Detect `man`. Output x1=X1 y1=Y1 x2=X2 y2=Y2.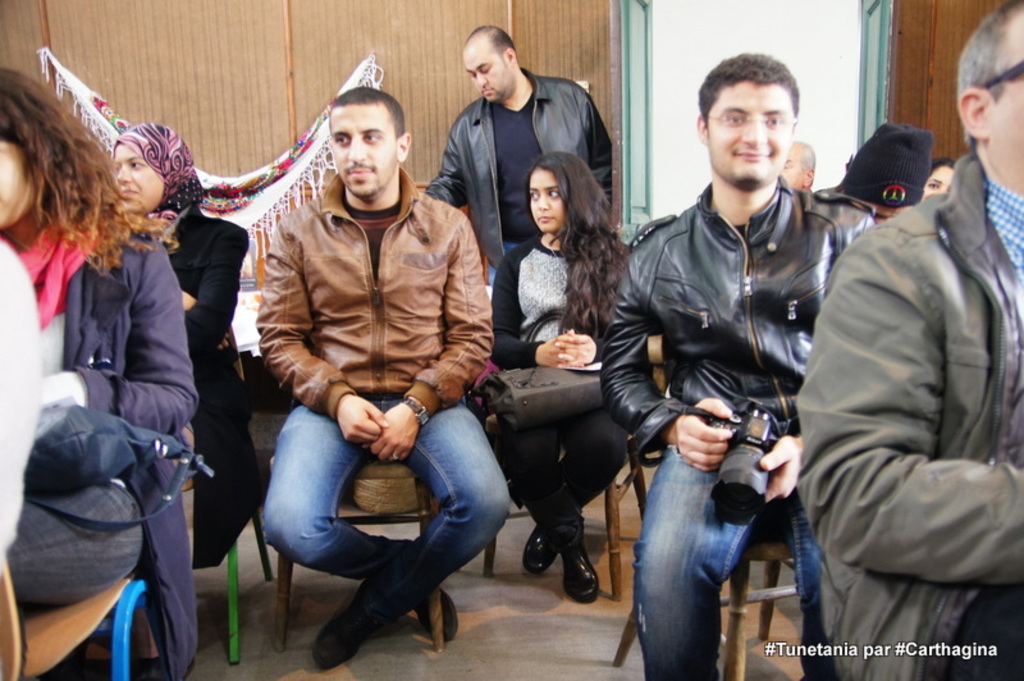
x1=791 y1=0 x2=1023 y2=680.
